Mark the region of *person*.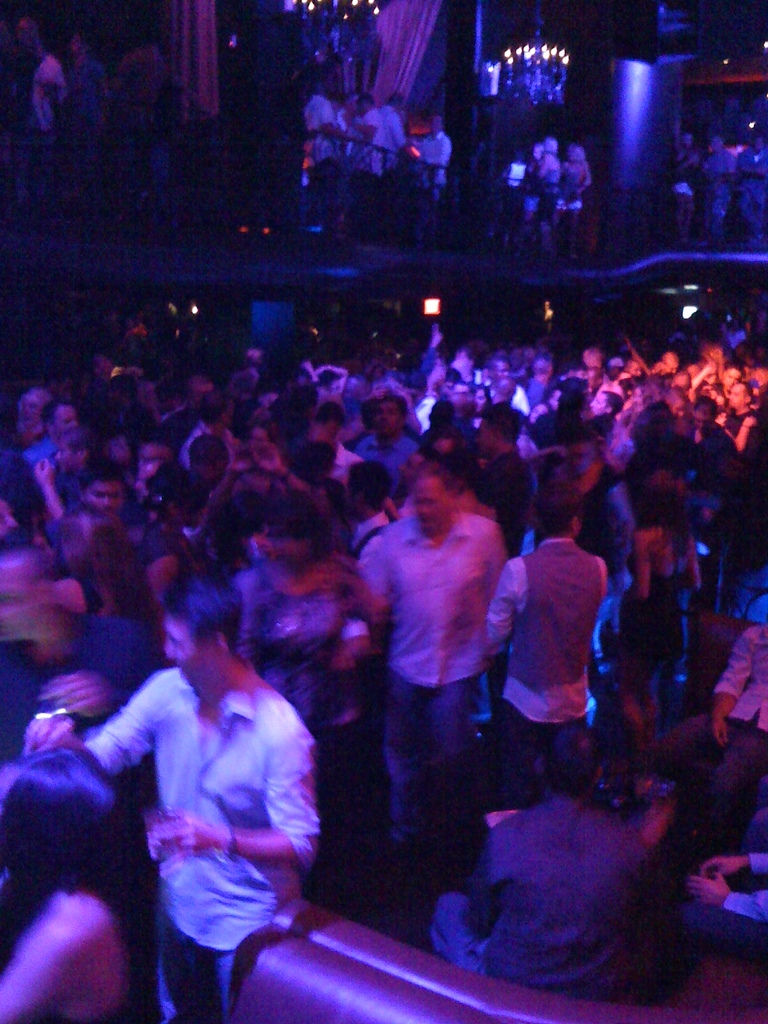
Region: <region>4, 15, 67, 199</region>.
